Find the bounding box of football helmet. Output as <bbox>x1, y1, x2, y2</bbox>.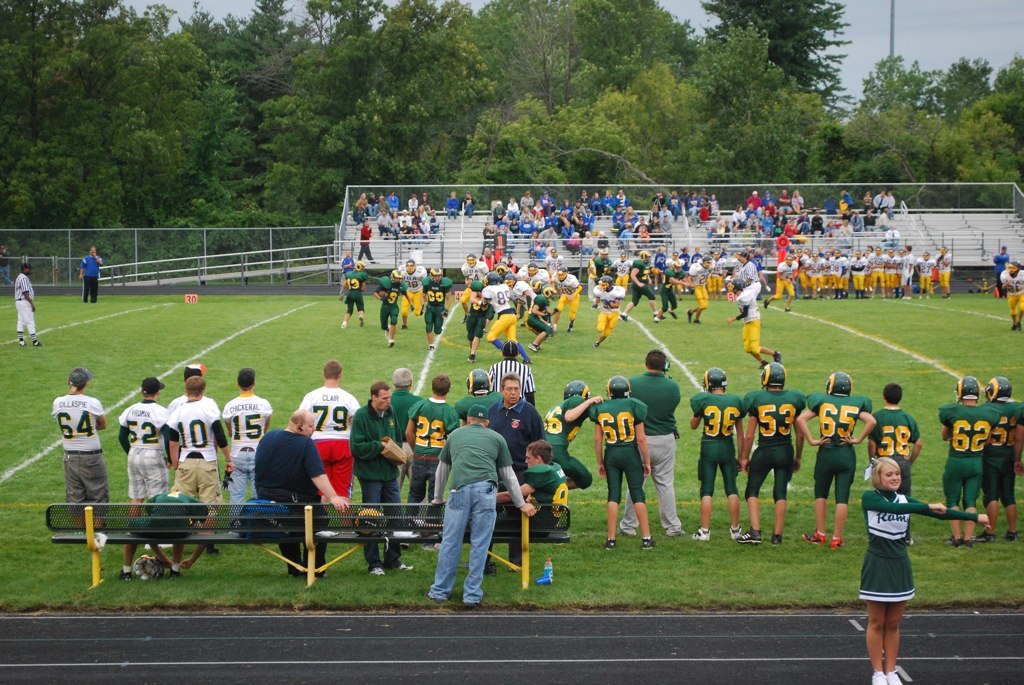
<bbox>956, 377, 980, 405</bbox>.
